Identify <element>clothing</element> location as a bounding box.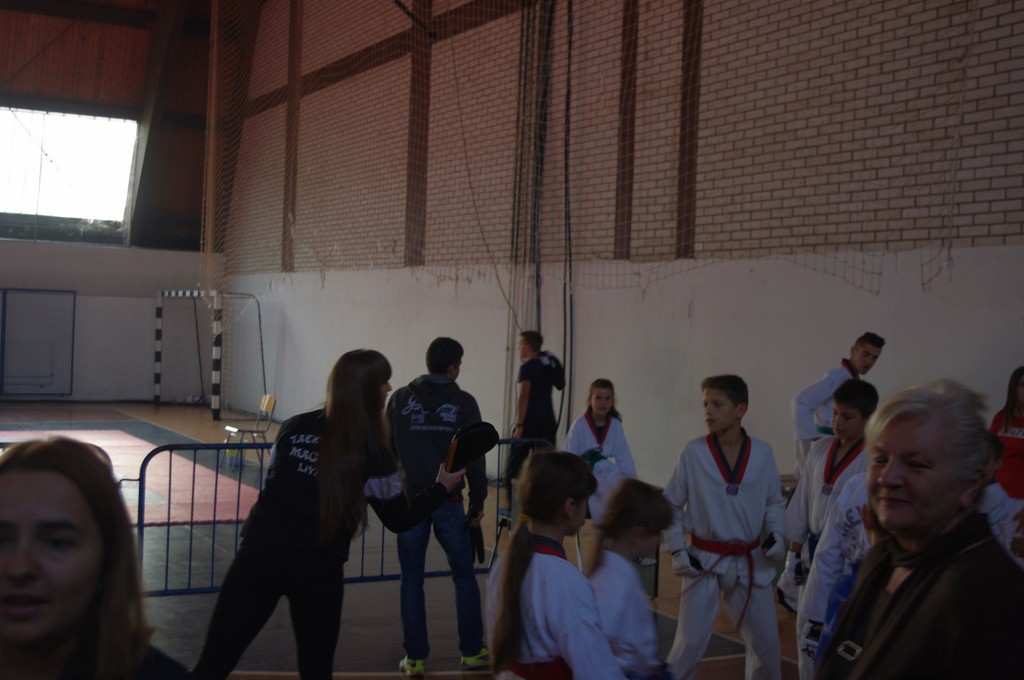
region(385, 375, 490, 661).
